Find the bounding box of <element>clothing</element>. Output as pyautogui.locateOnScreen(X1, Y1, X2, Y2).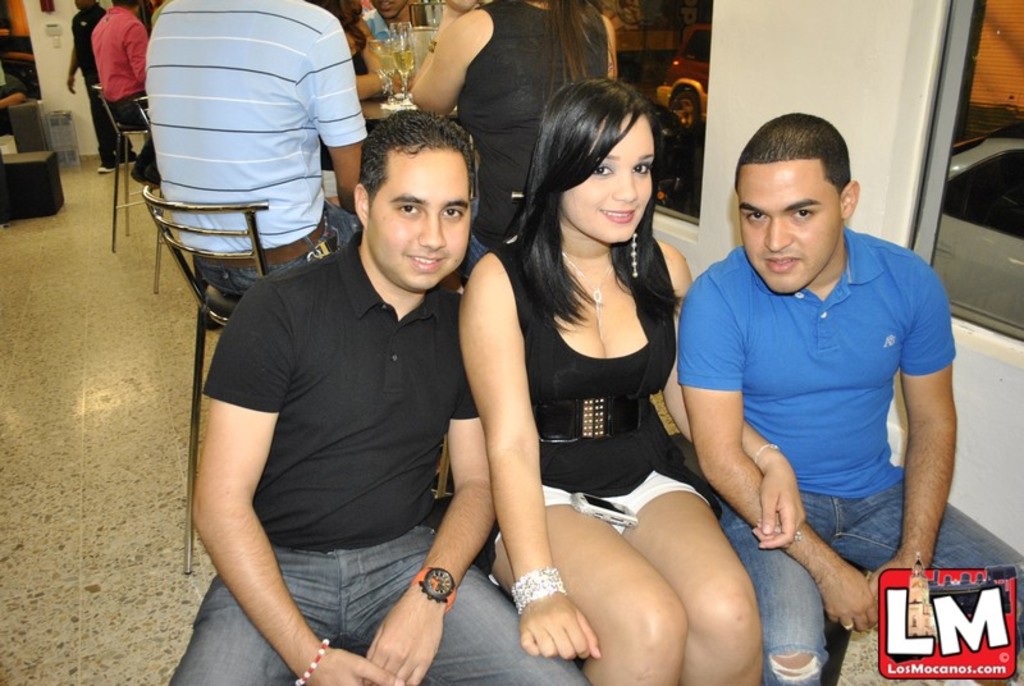
pyautogui.locateOnScreen(358, 10, 398, 40).
